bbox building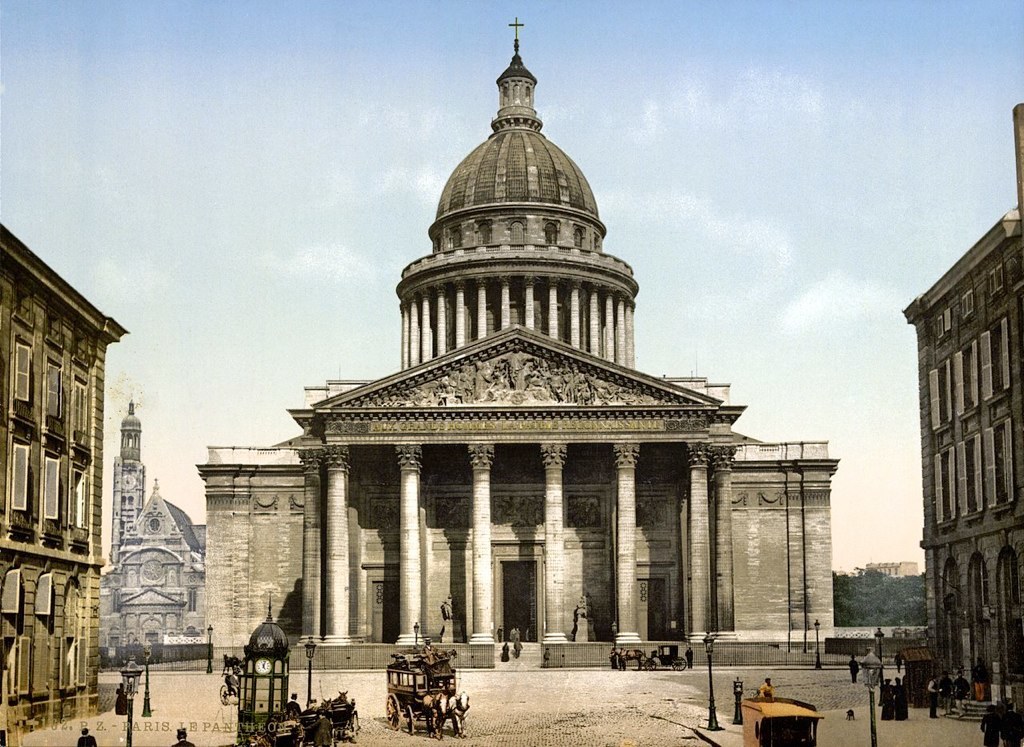
select_region(194, 16, 841, 666)
